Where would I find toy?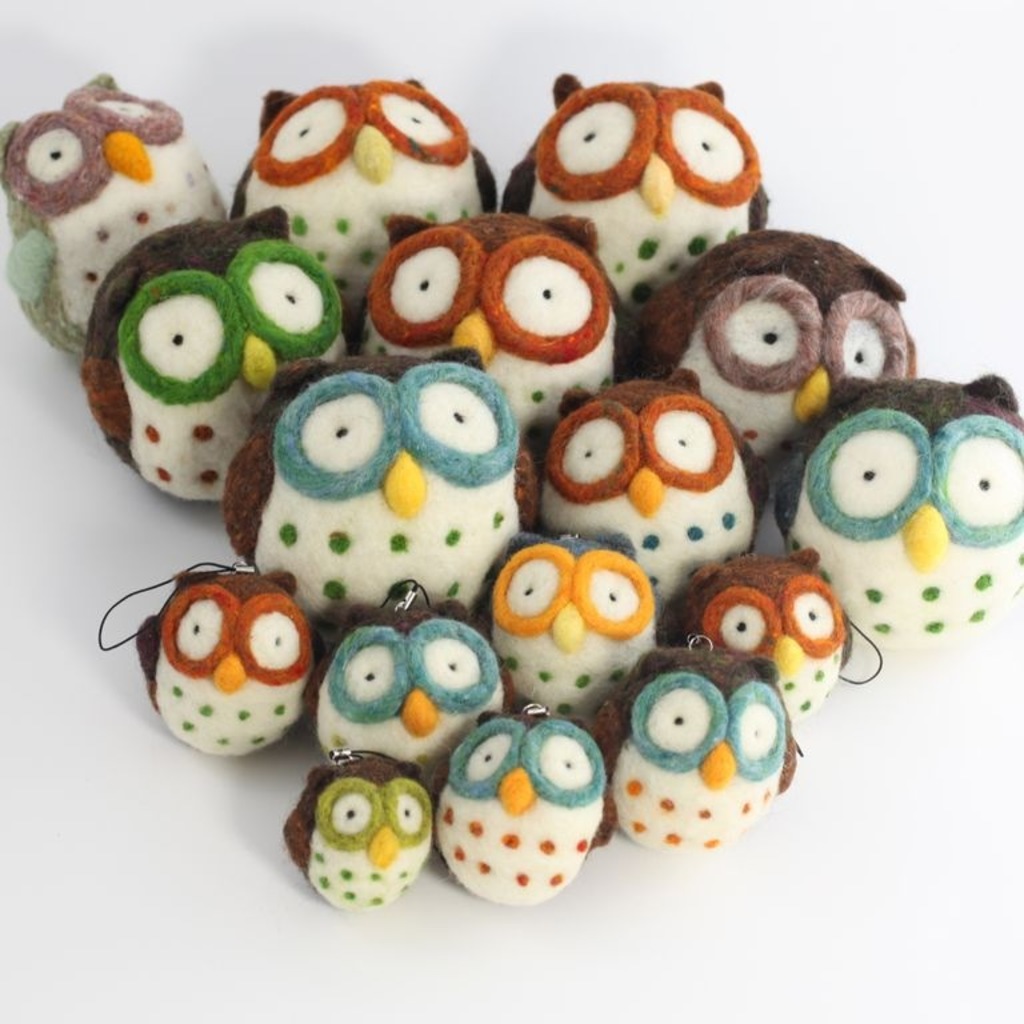
At locate(285, 747, 436, 912).
